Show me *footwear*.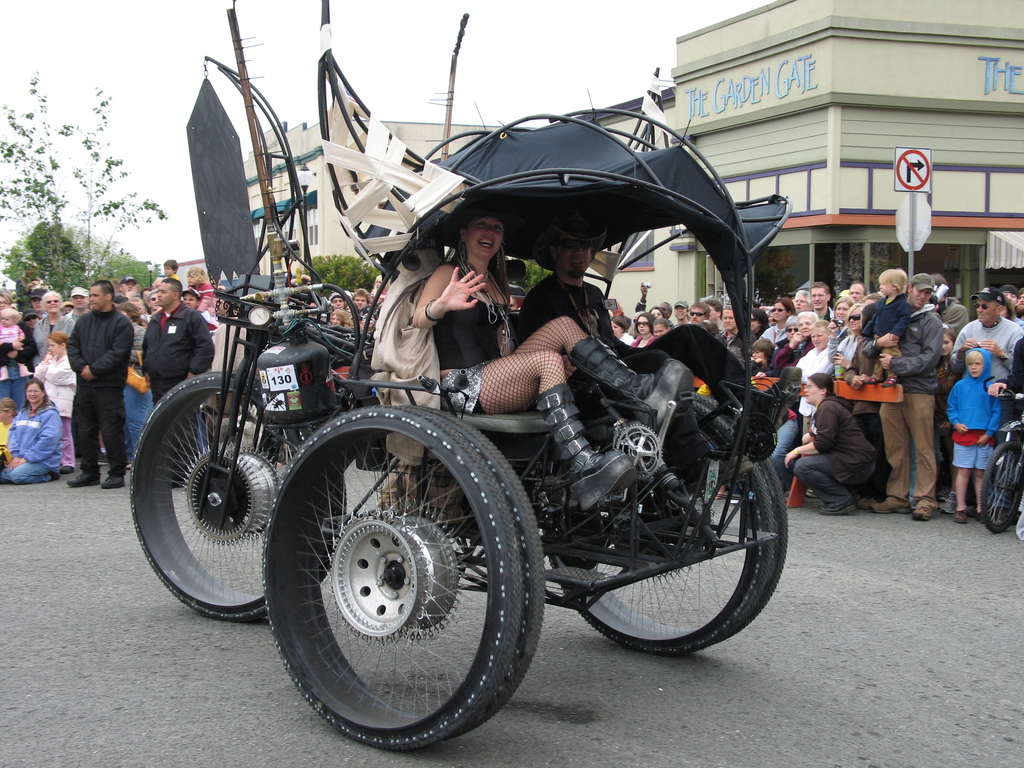
*footwear* is here: 571 333 696 431.
